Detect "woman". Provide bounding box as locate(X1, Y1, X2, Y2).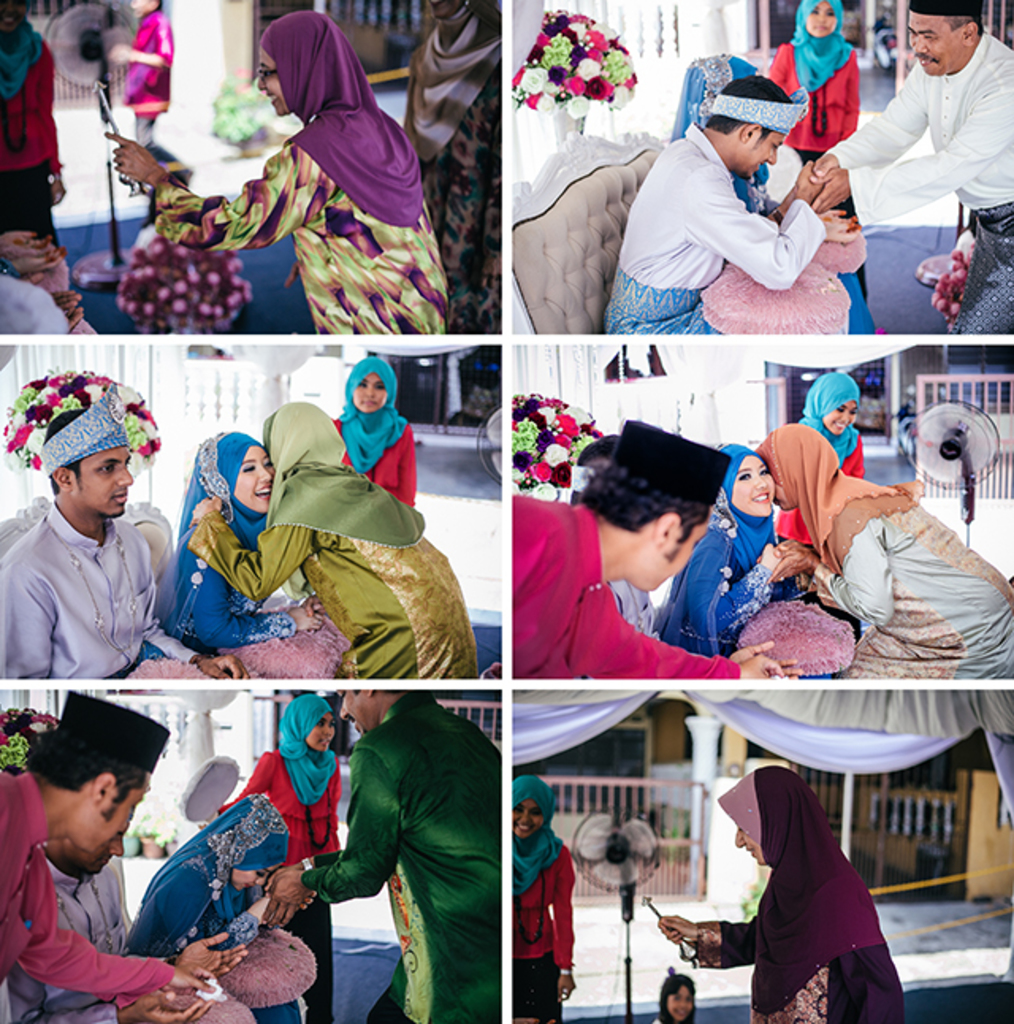
locate(665, 442, 852, 682).
